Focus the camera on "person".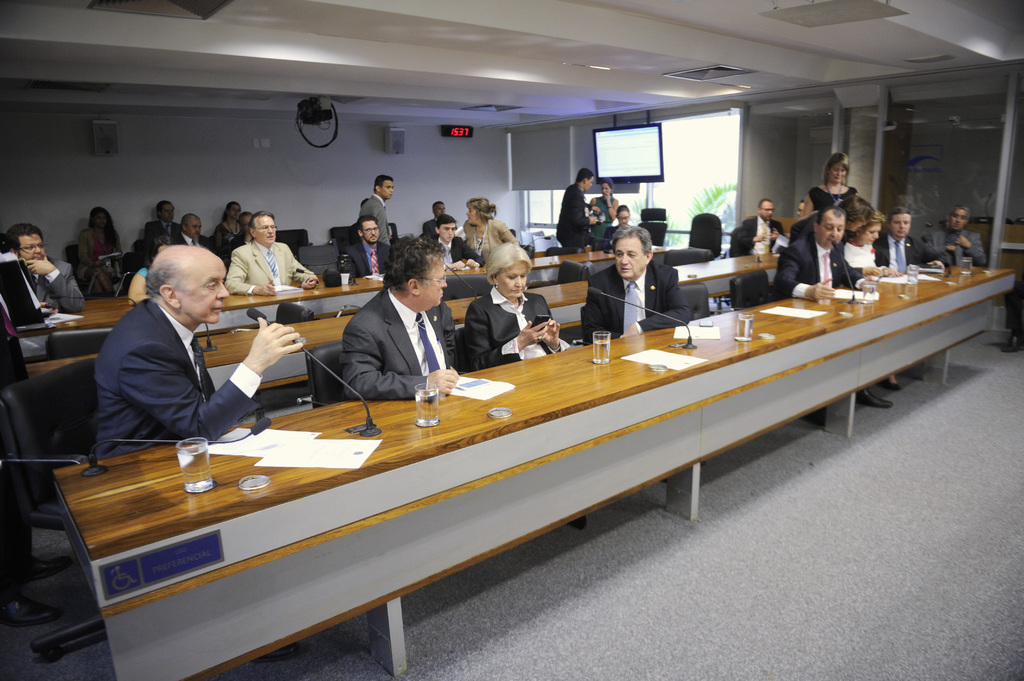
Focus region: Rect(122, 244, 161, 309).
